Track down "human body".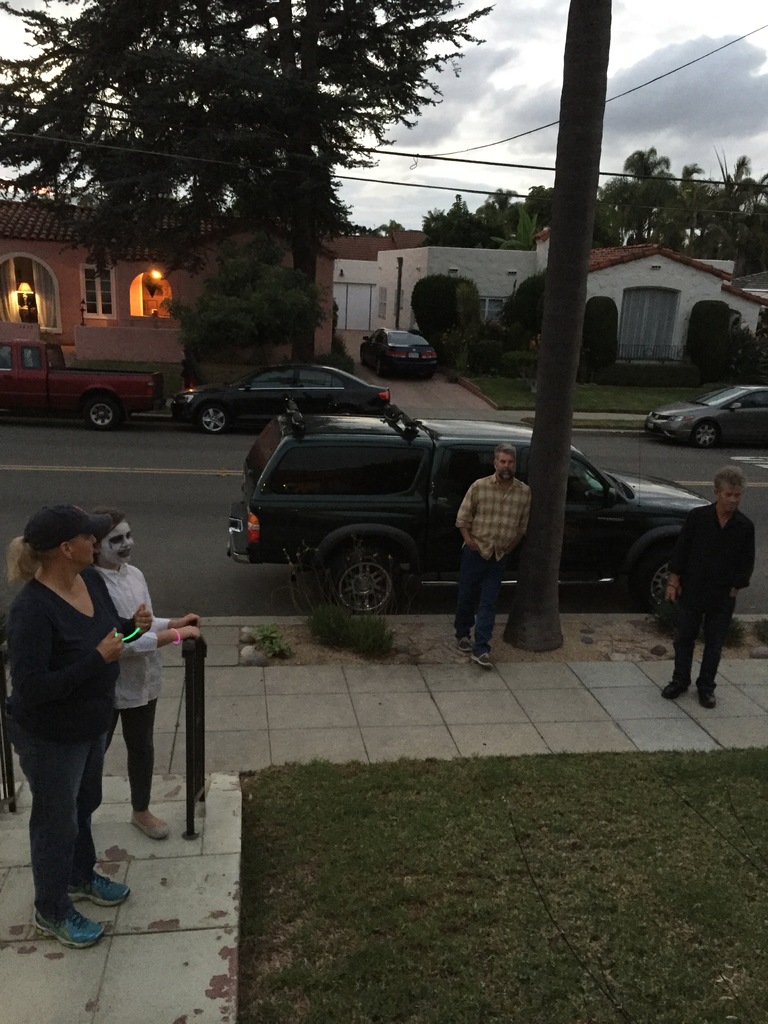
Tracked to 455:471:532:672.
